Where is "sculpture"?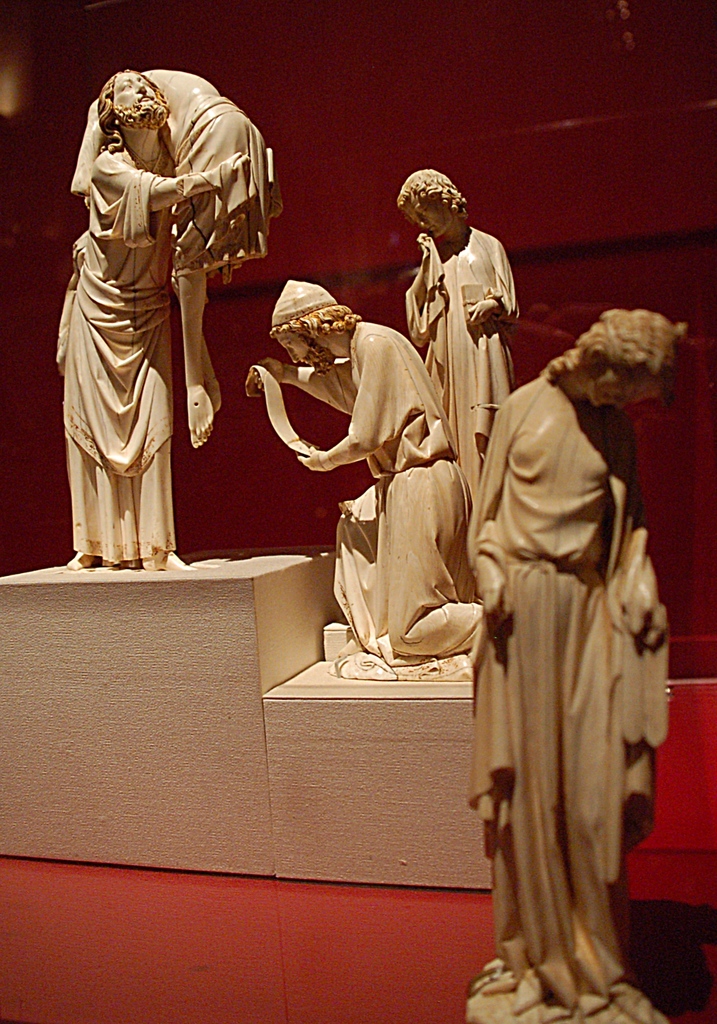
[x1=440, y1=319, x2=689, y2=1023].
